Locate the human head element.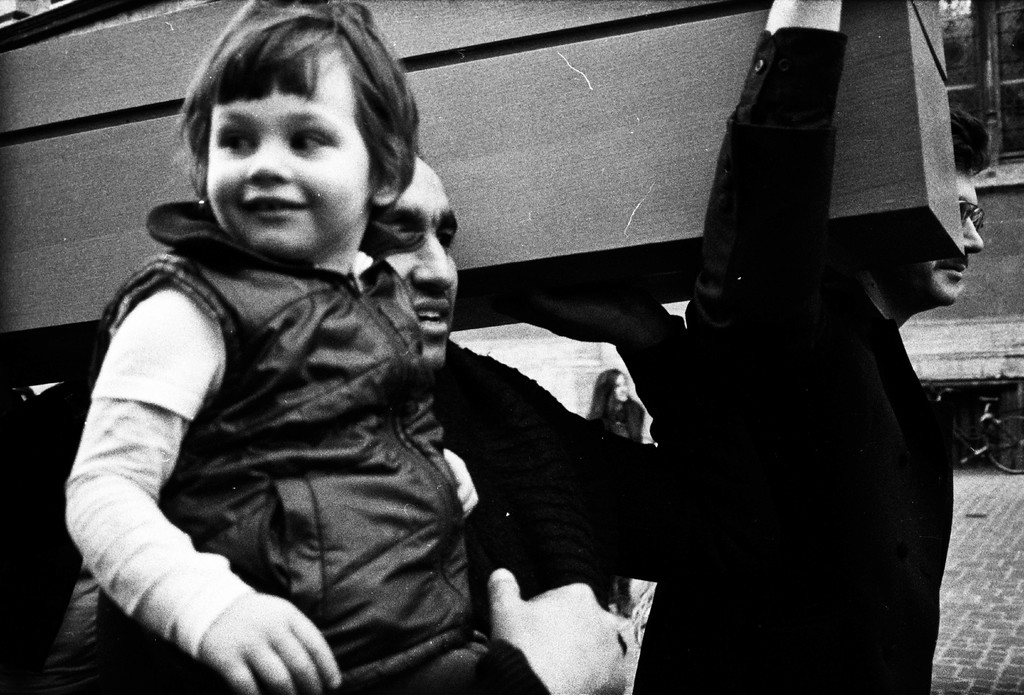
Element bbox: (609,369,632,401).
